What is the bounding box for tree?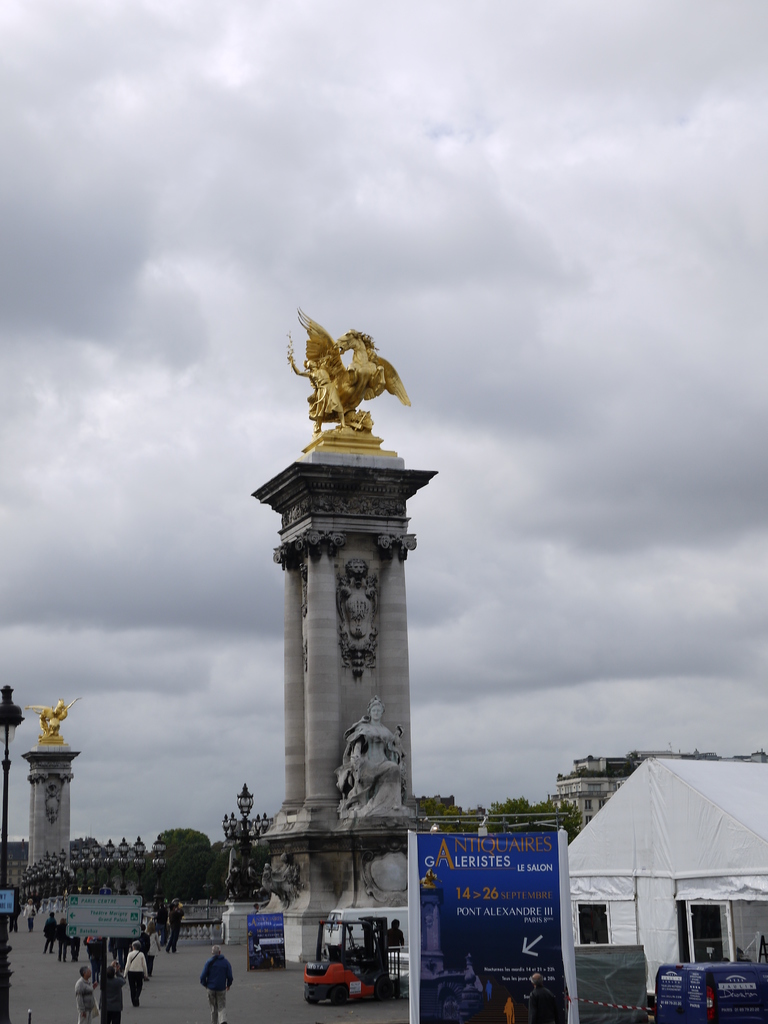
438,796,580,832.
